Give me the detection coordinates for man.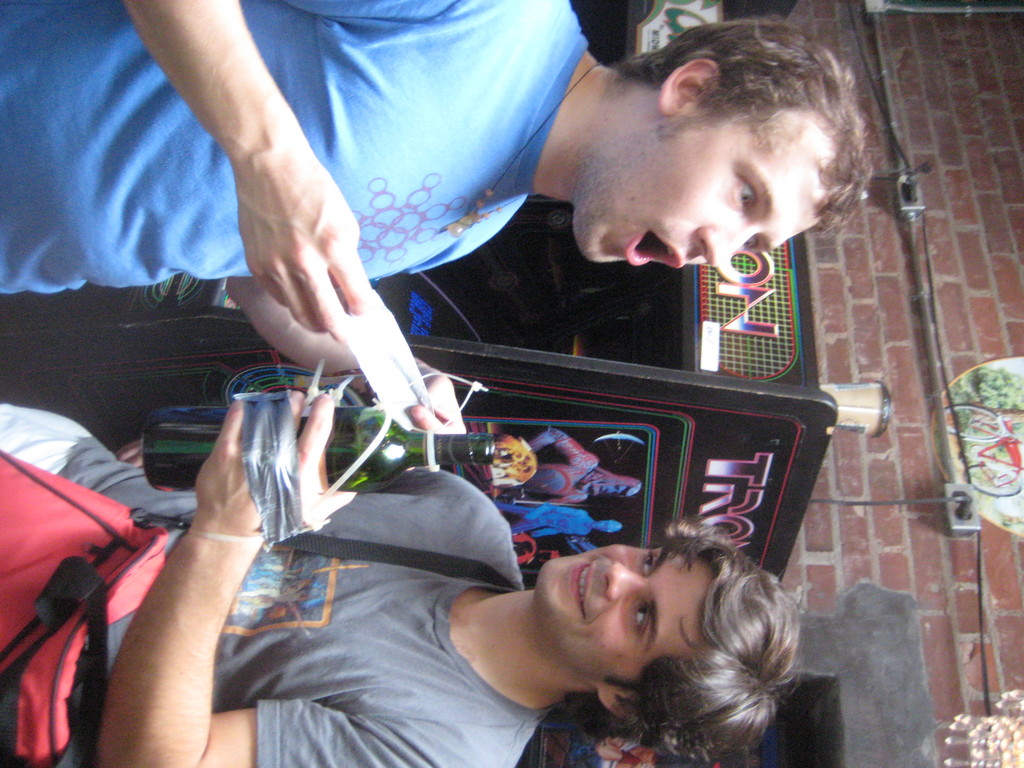
bbox(0, 387, 796, 767).
